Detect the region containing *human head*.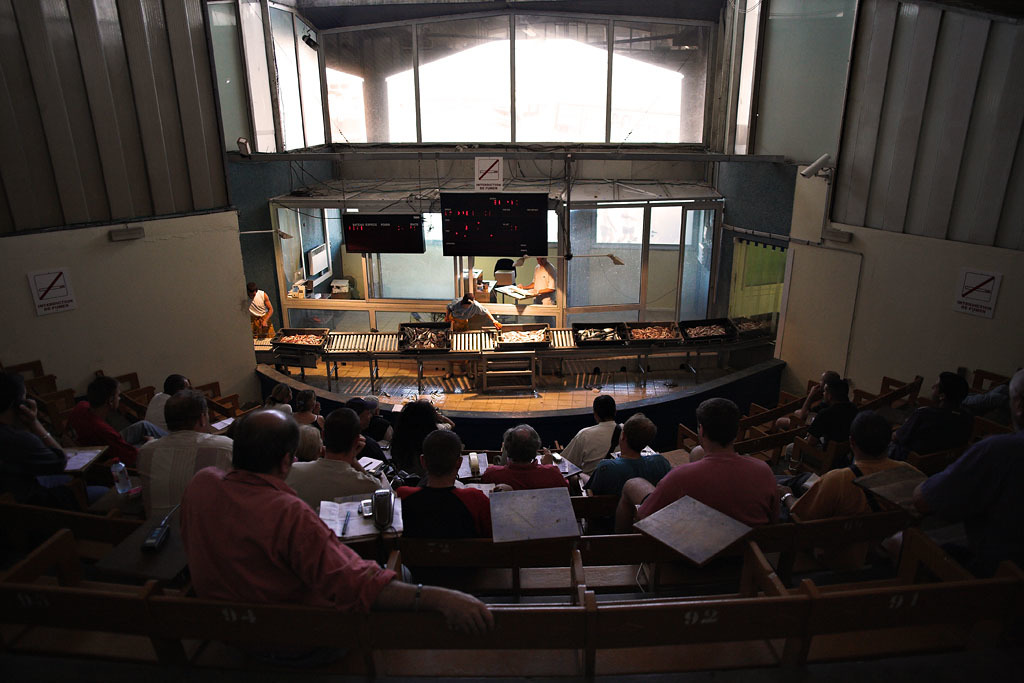
<box>346,396,371,430</box>.
